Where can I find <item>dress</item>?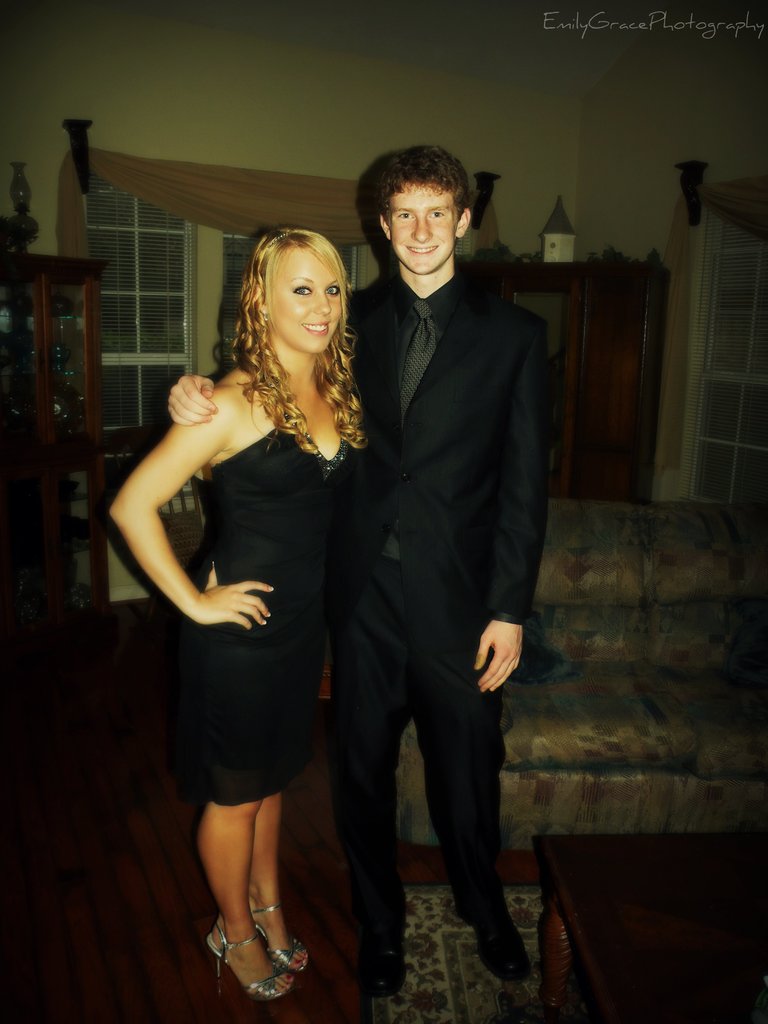
You can find it at [x1=159, y1=430, x2=356, y2=799].
